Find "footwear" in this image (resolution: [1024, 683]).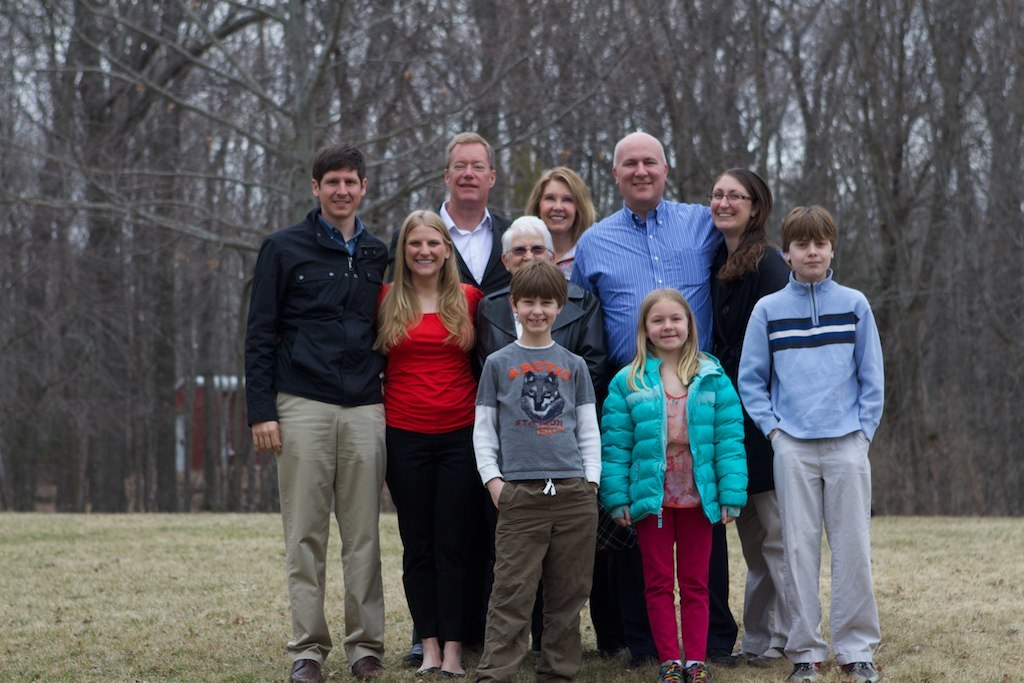
bbox(406, 642, 424, 663).
